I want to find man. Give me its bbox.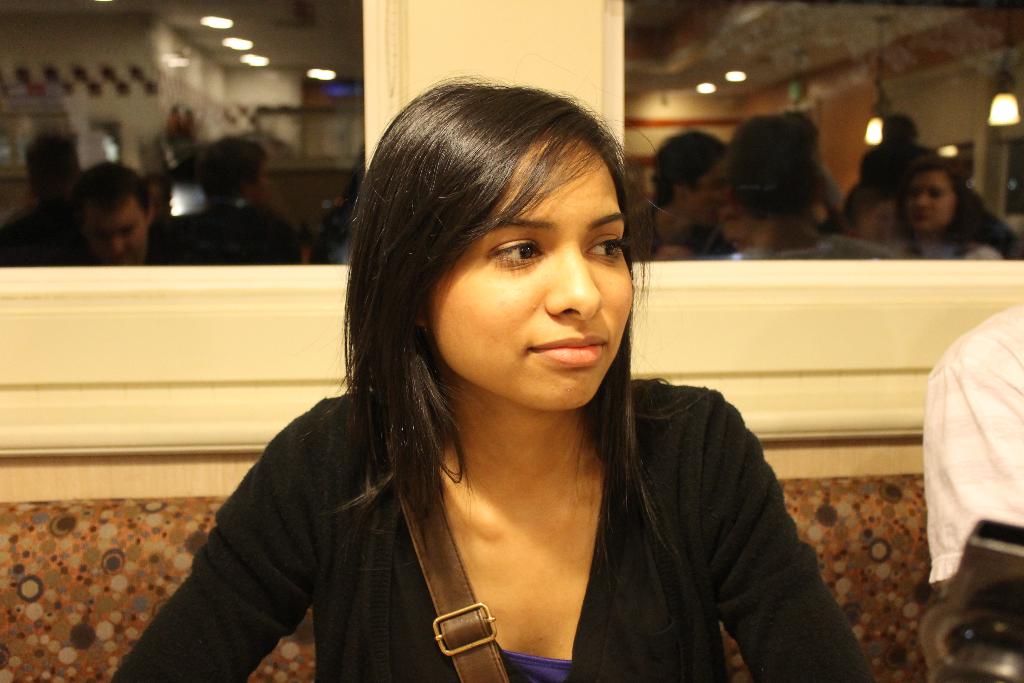
rect(724, 124, 896, 253).
